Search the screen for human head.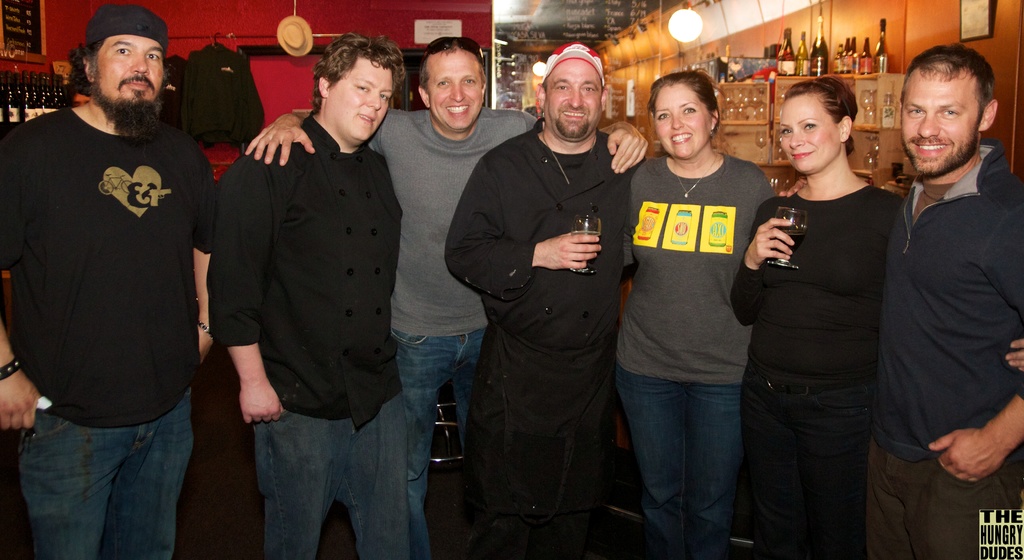
Found at (left=309, top=36, right=401, bottom=145).
